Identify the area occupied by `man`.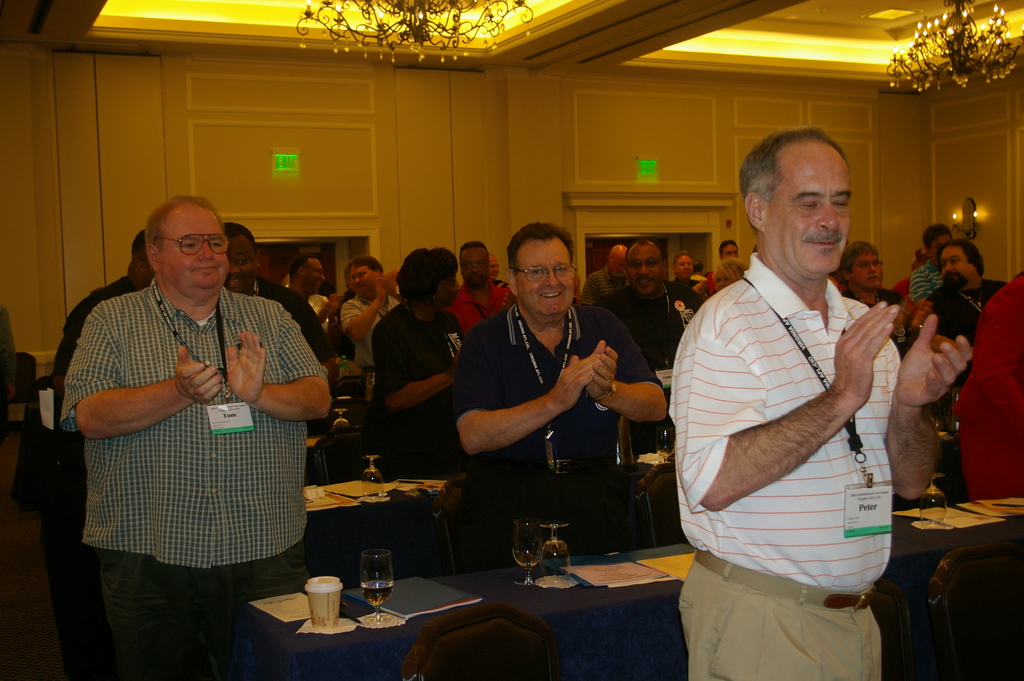
Area: crop(931, 238, 1007, 343).
